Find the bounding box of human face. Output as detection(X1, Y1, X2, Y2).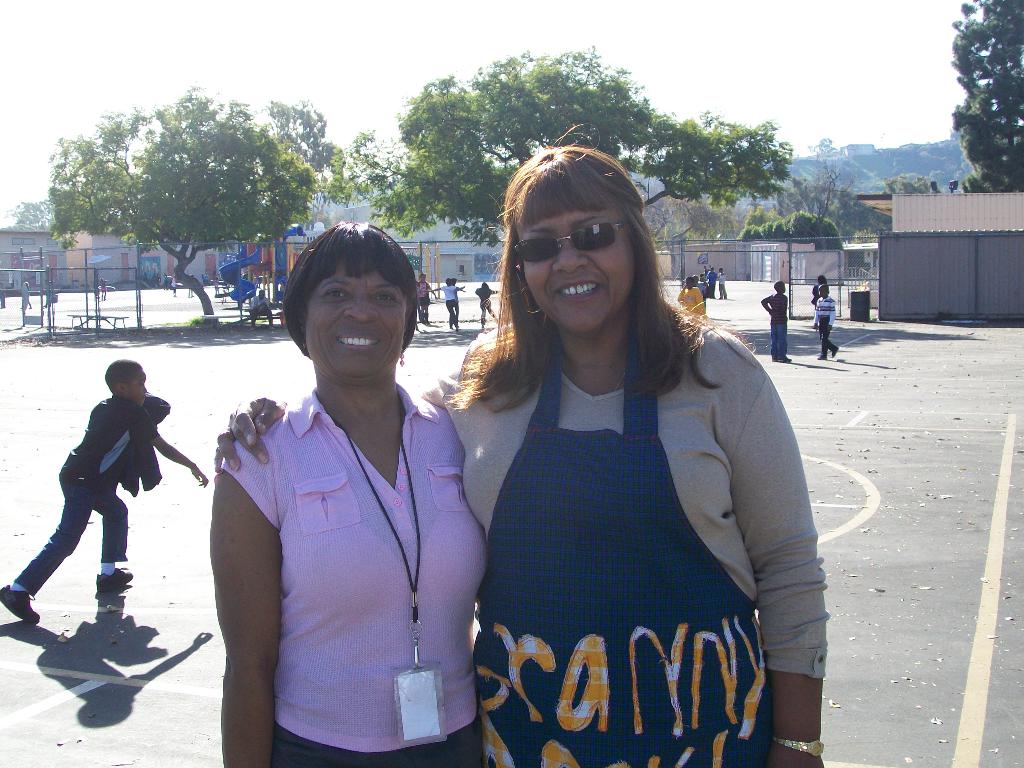
detection(524, 209, 634, 335).
